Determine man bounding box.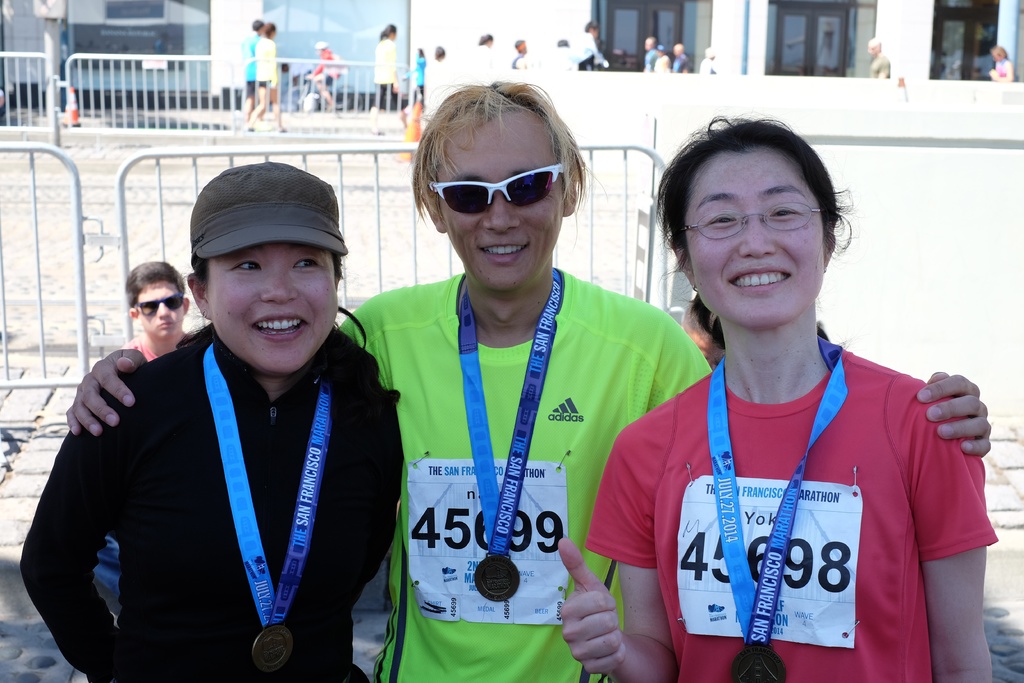
Determined: select_region(63, 81, 989, 682).
